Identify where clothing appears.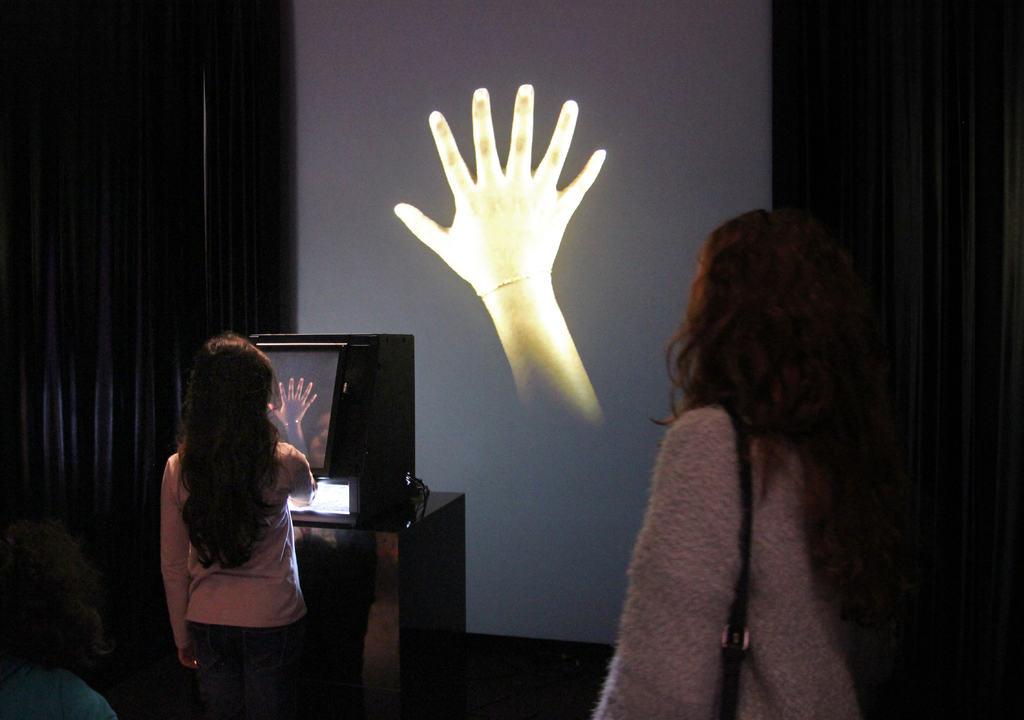
Appears at (162,433,319,653).
